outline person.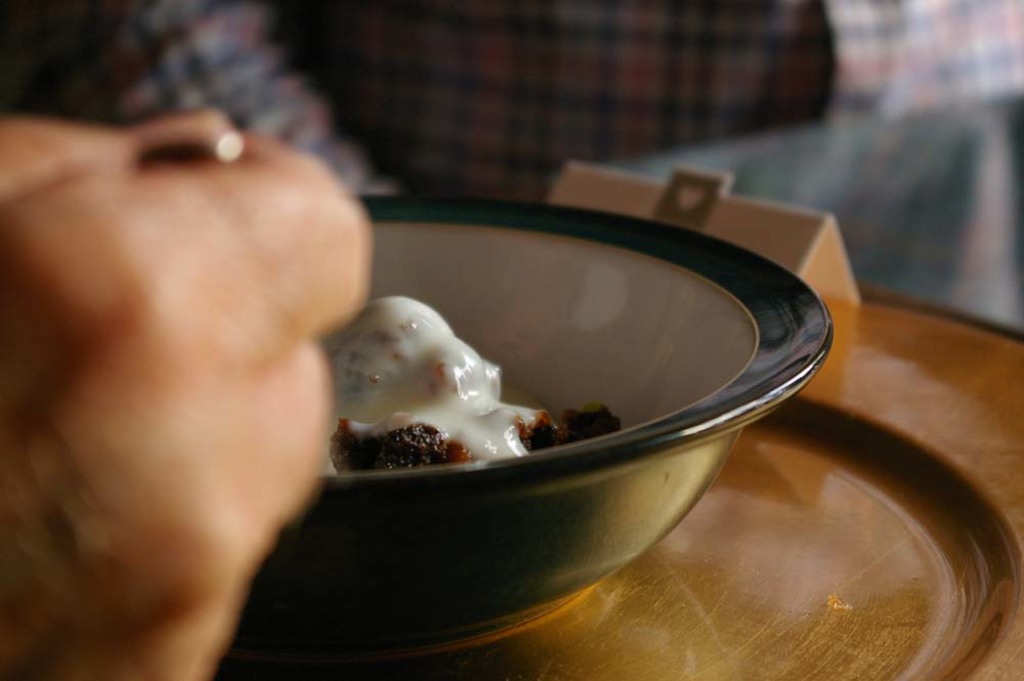
Outline: BBox(0, 118, 369, 680).
